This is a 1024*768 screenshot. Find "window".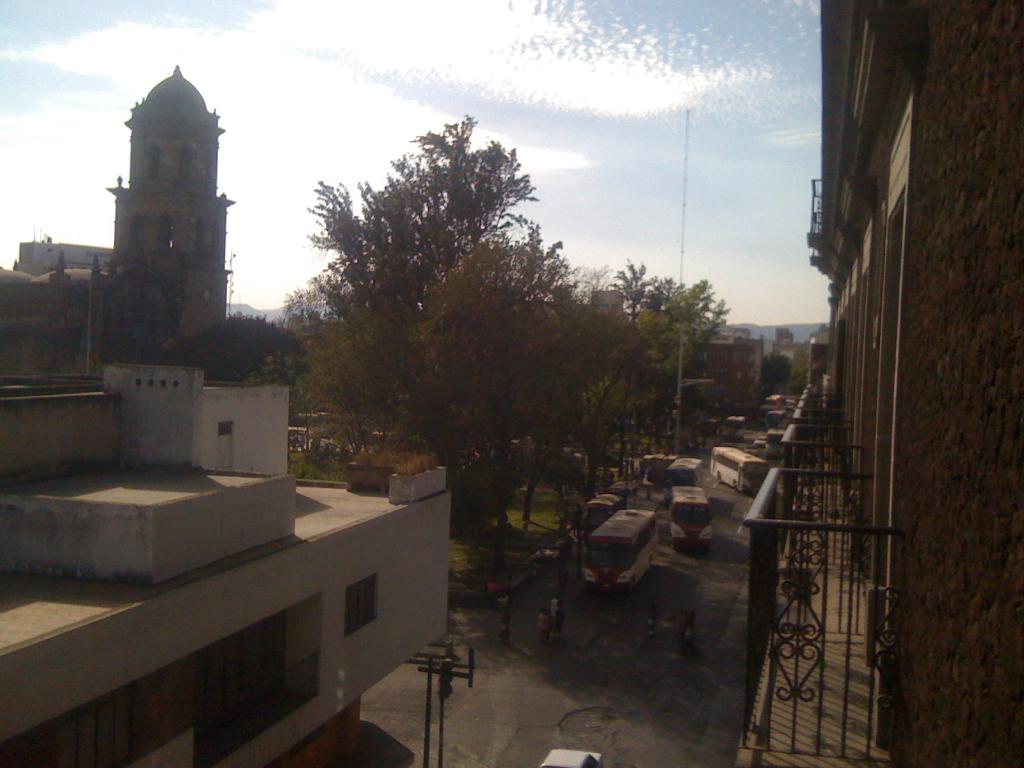
Bounding box: 219,420,235,436.
